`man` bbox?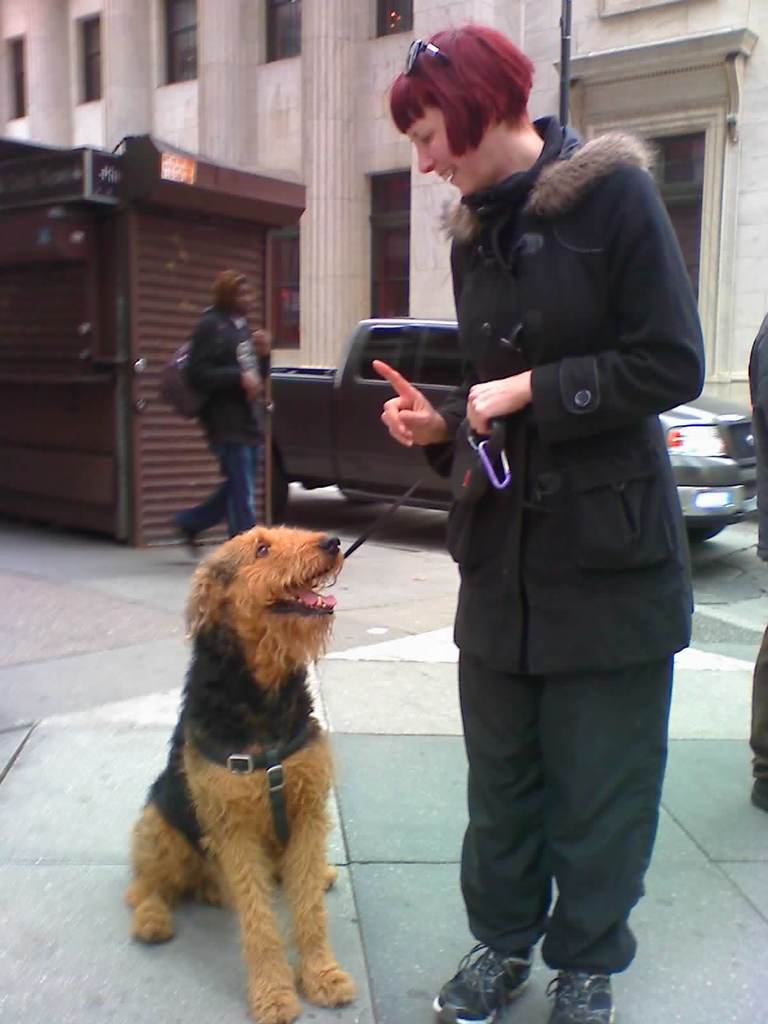
BBox(163, 263, 276, 559)
